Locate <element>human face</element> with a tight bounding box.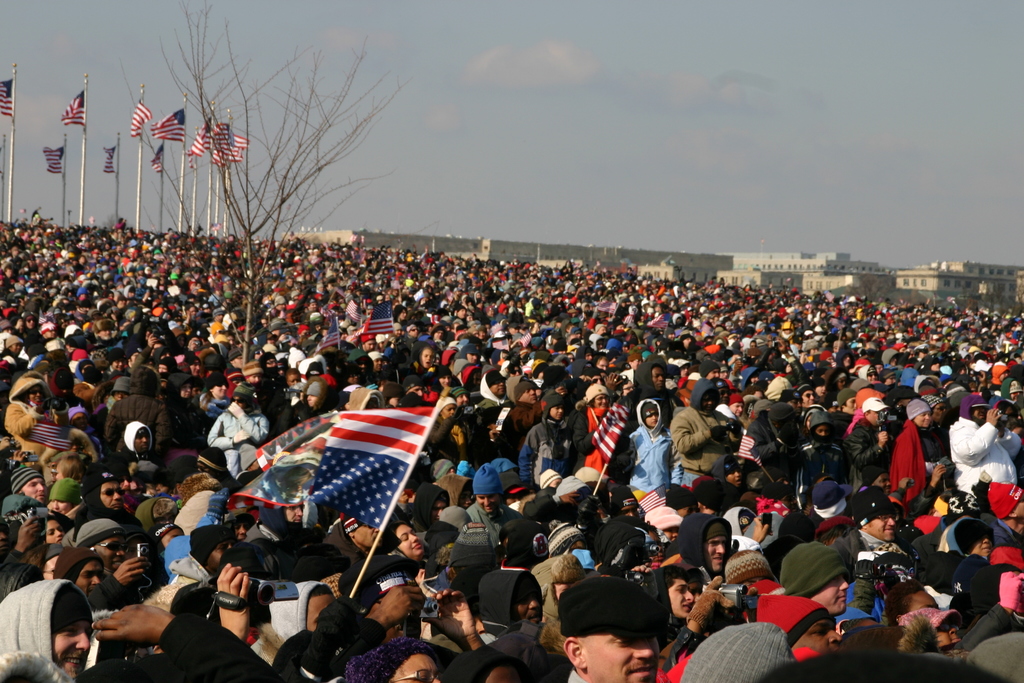
l=442, t=402, r=458, b=420.
